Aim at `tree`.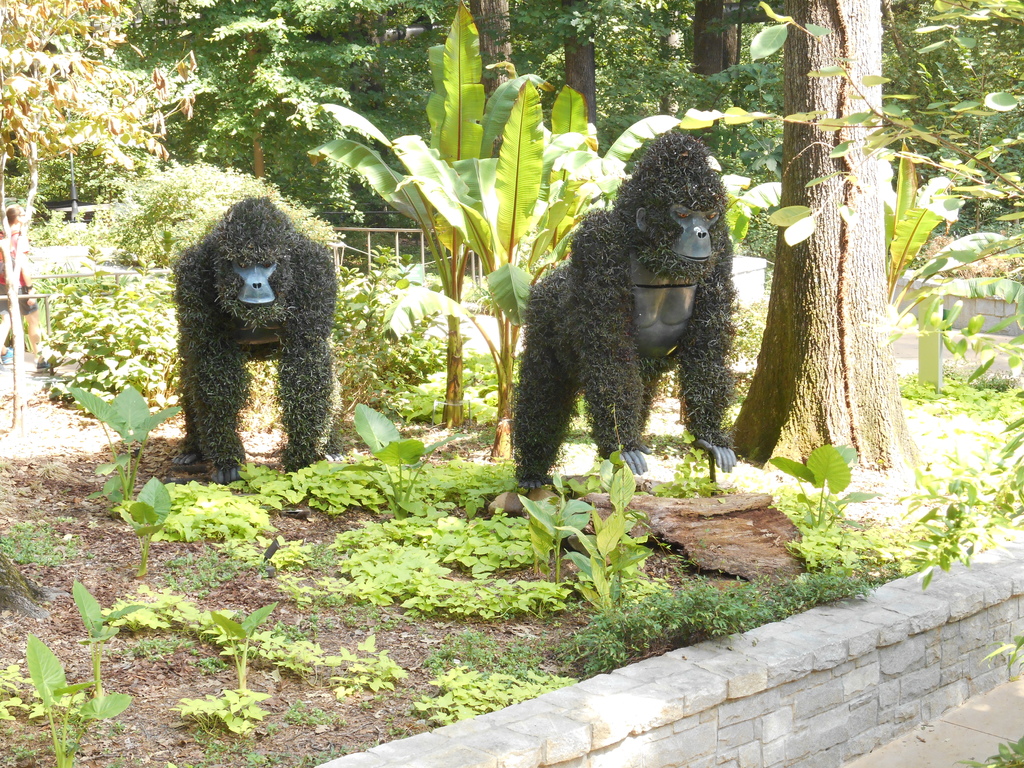
Aimed at region(83, 0, 288, 232).
